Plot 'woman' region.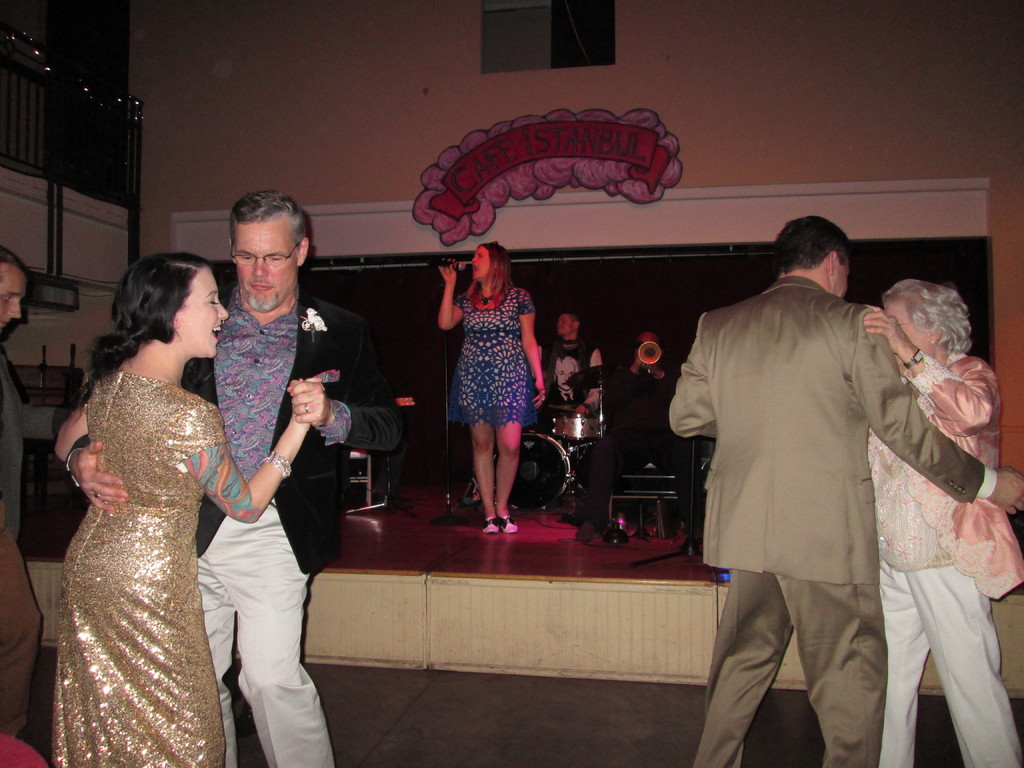
Plotted at <bbox>861, 276, 1023, 767</bbox>.
